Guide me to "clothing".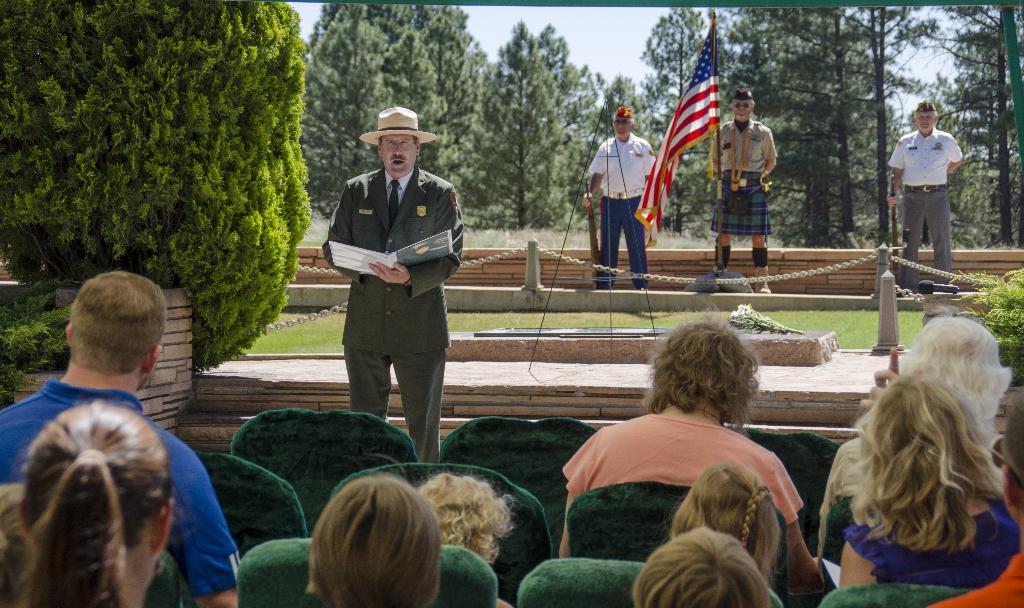
Guidance: 844 523 1023 588.
